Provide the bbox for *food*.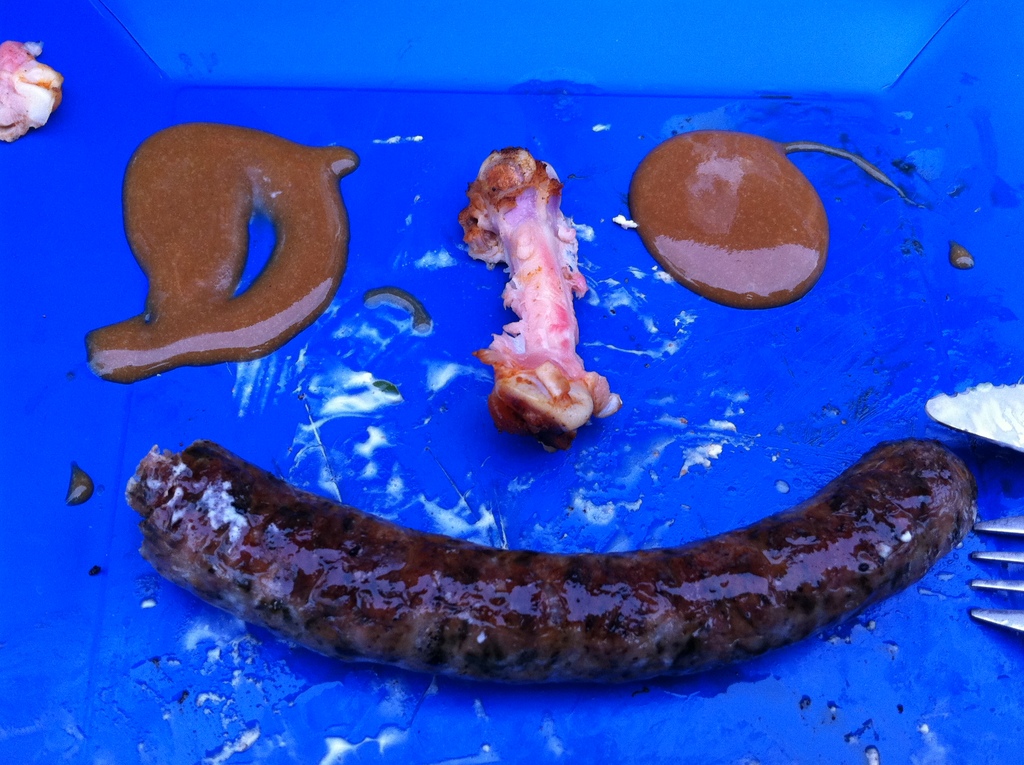
box=[0, 41, 63, 145].
